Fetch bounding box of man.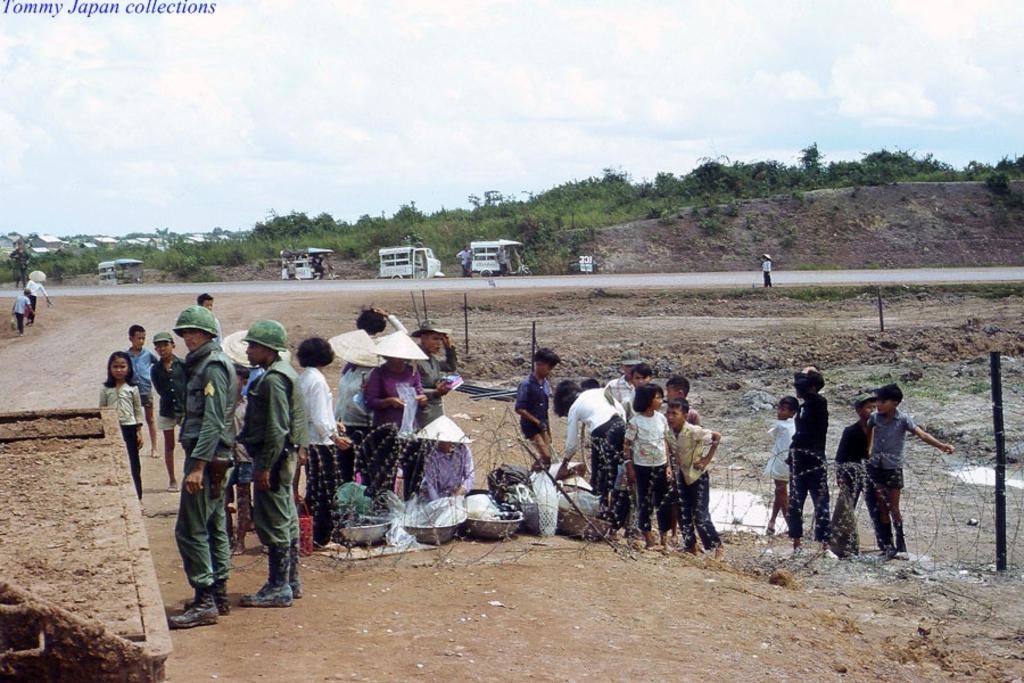
Bbox: detection(221, 329, 300, 607).
